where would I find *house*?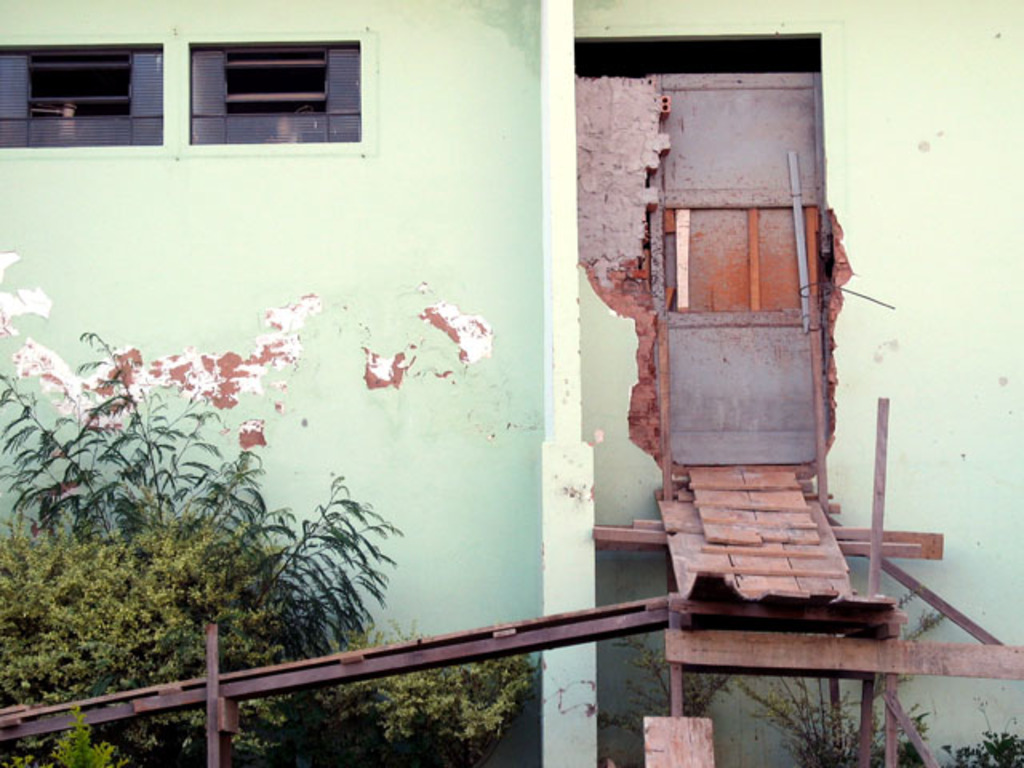
At 0:0:1022:763.
